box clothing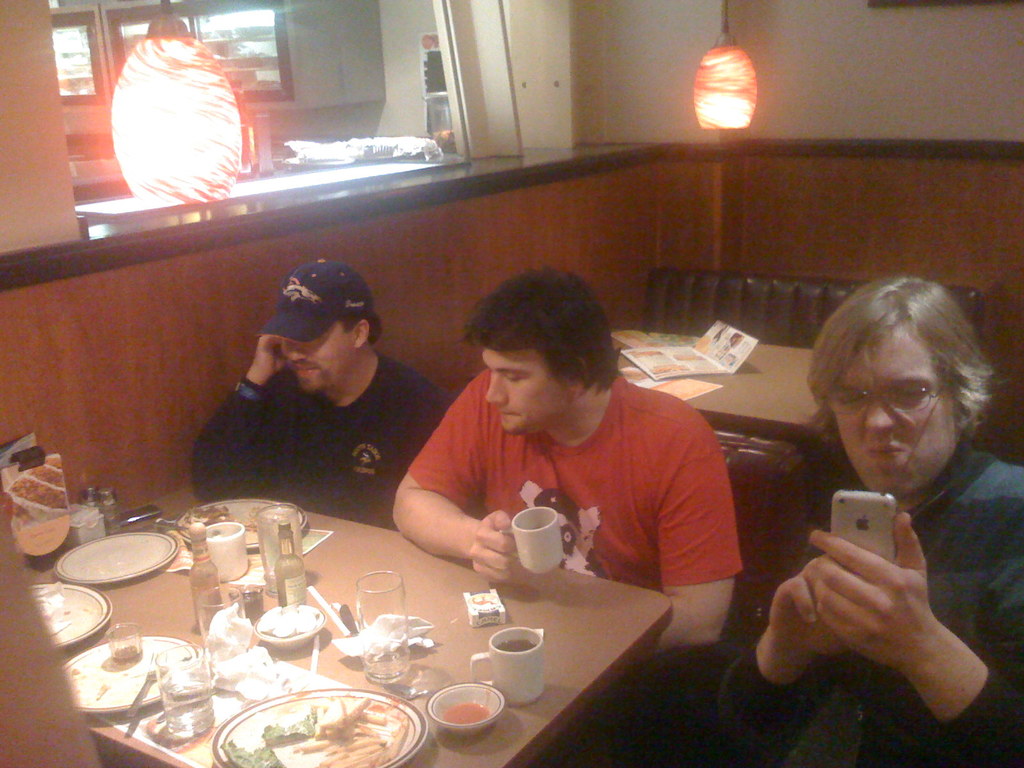
[x1=716, y1=440, x2=1023, y2=767]
